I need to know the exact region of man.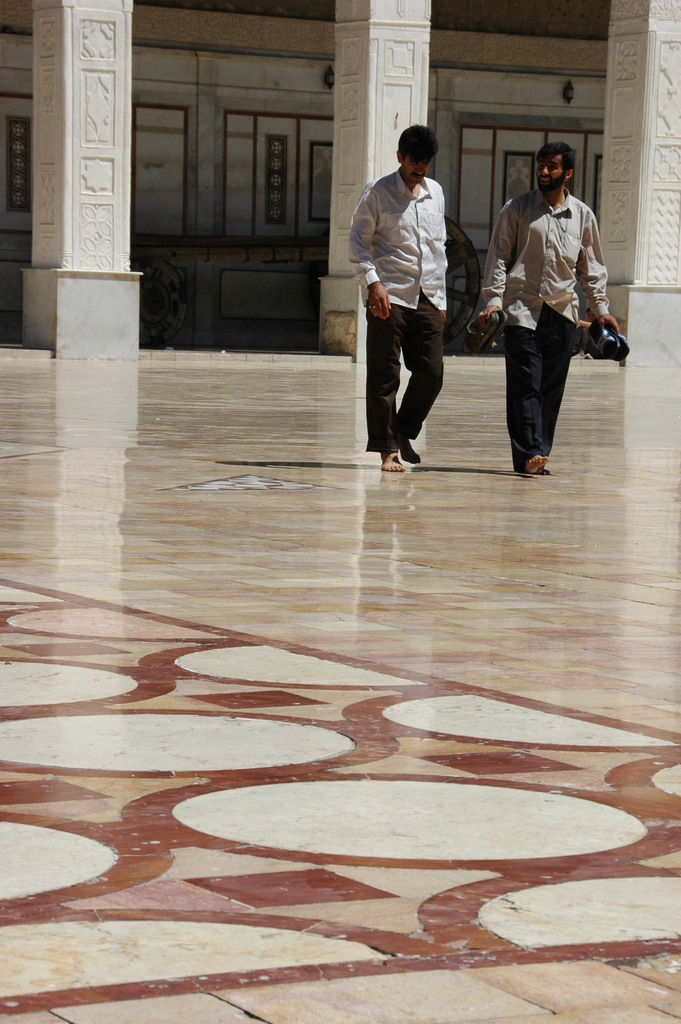
Region: {"left": 361, "top": 134, "right": 482, "bottom": 465}.
